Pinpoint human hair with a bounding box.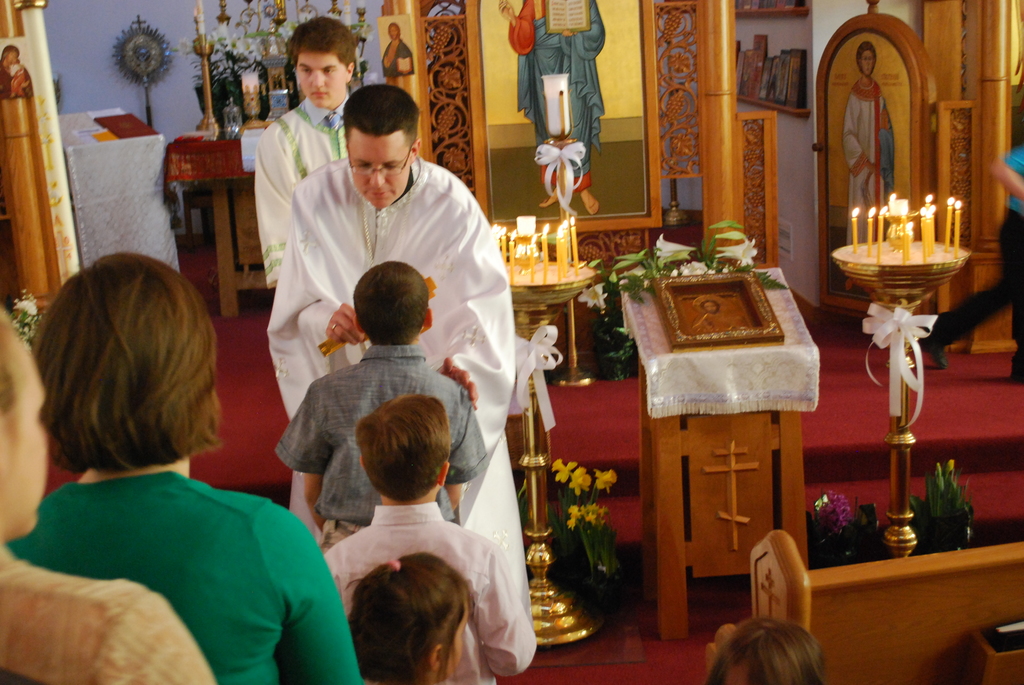
[left=353, top=389, right=454, bottom=507].
